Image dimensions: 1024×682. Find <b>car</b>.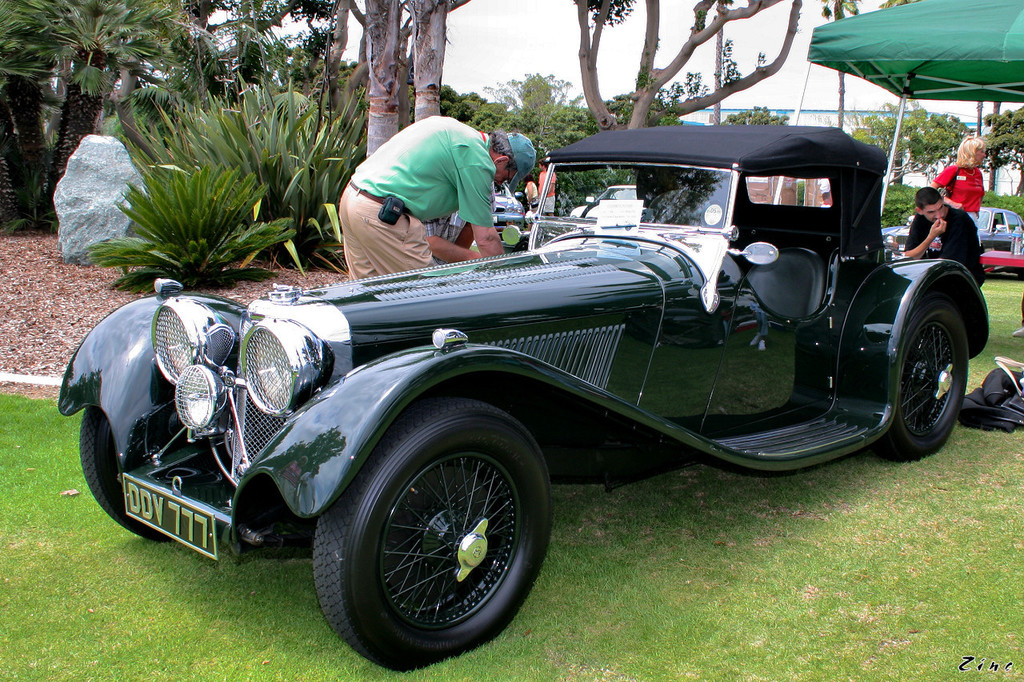
Rect(57, 127, 990, 675).
